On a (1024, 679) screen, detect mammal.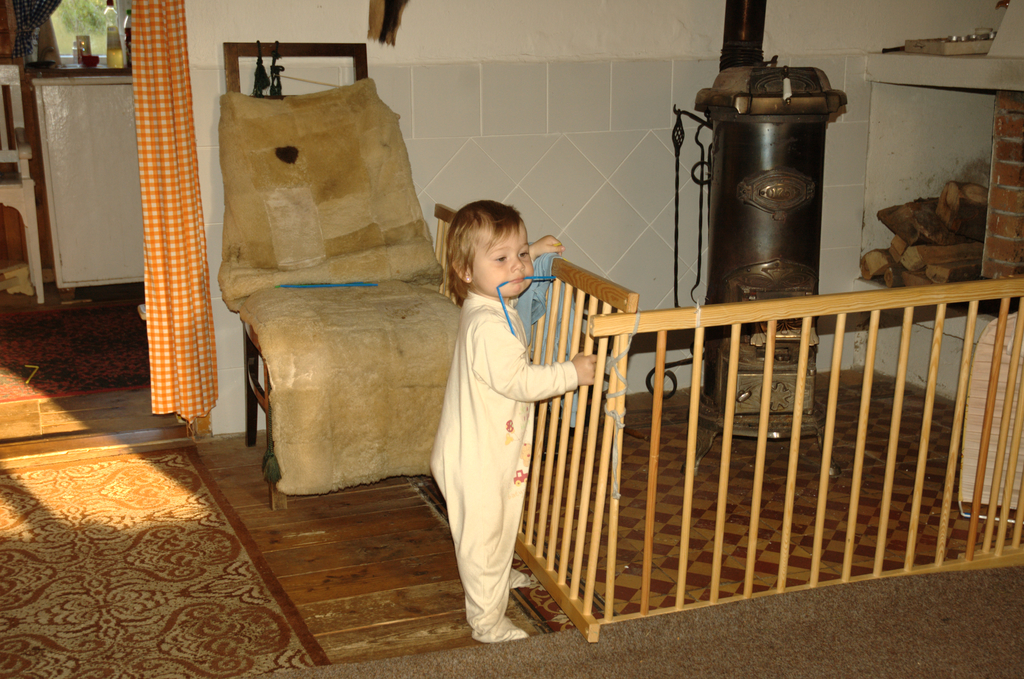
428,193,589,640.
